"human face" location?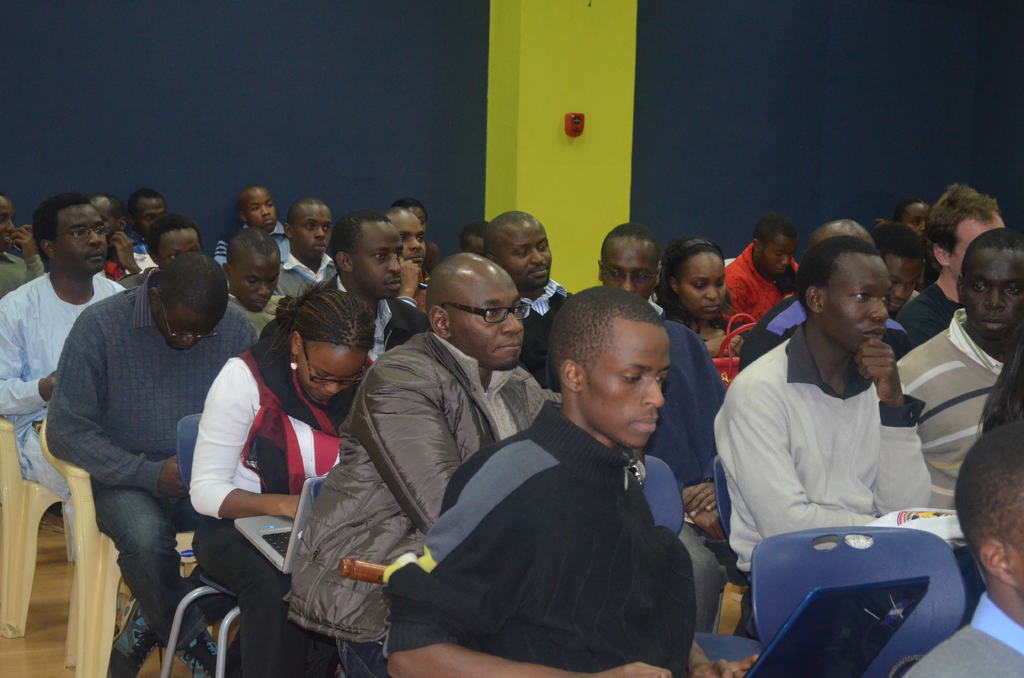
<box>300,209,331,261</box>
